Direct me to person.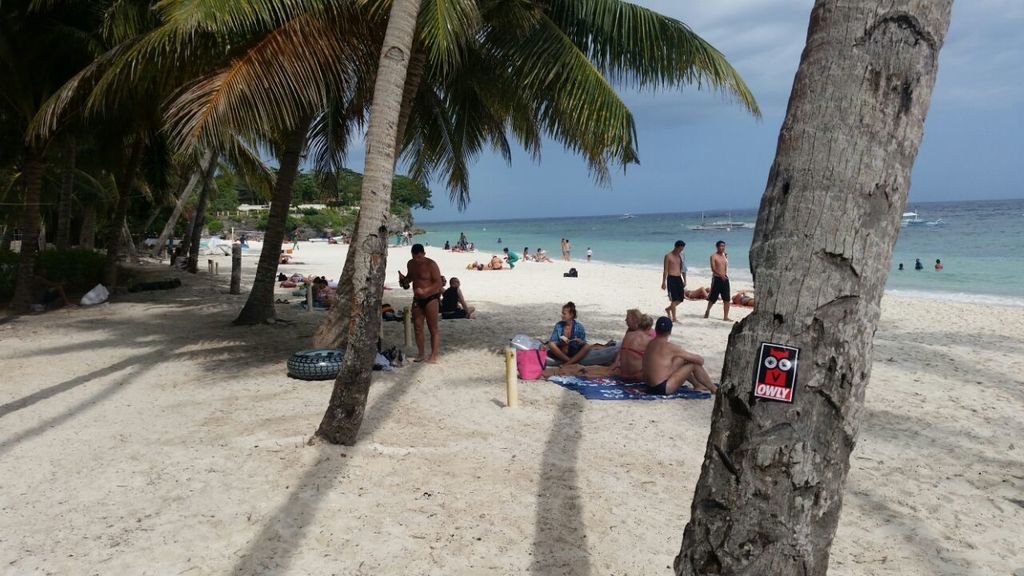
Direction: 399 236 440 362.
